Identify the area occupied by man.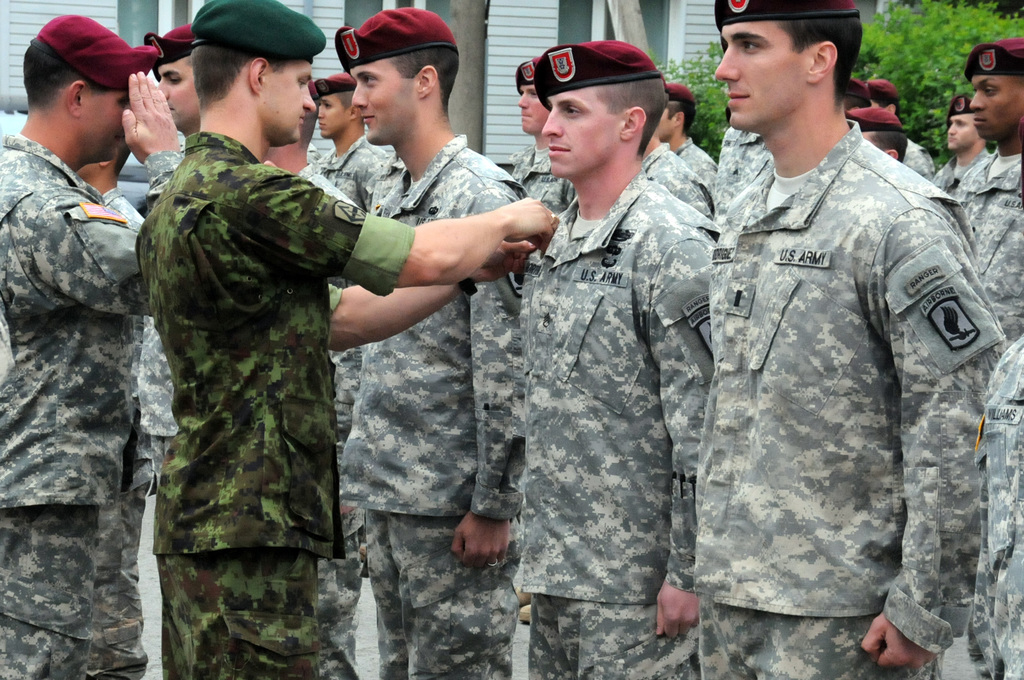
Area: 0:14:184:679.
